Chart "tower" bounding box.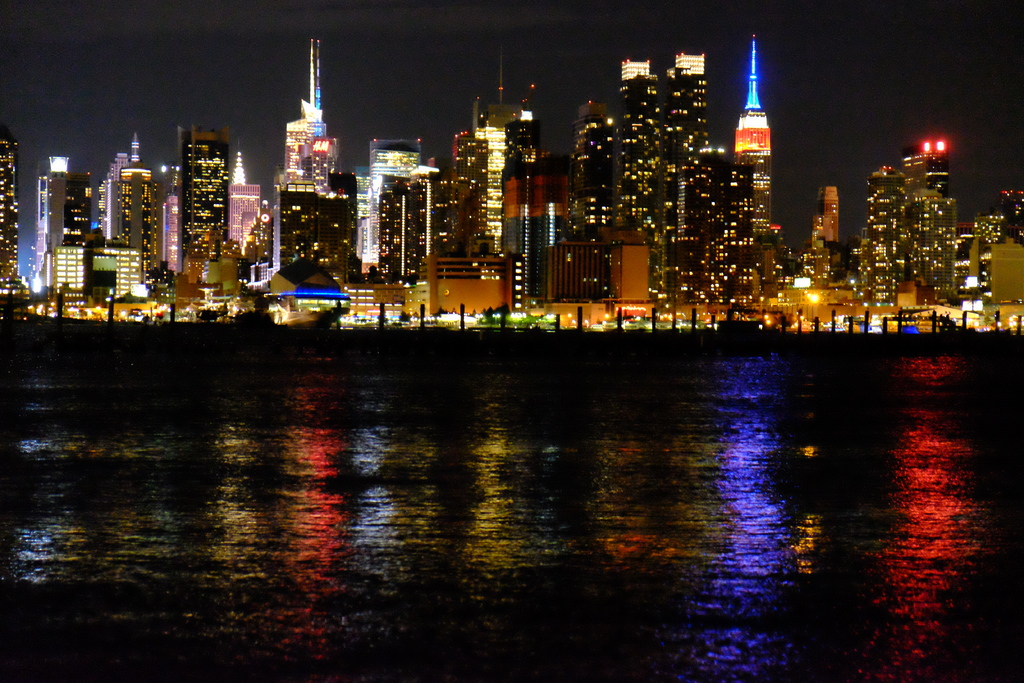
Charted: {"left": 296, "top": 138, "right": 339, "bottom": 183}.
